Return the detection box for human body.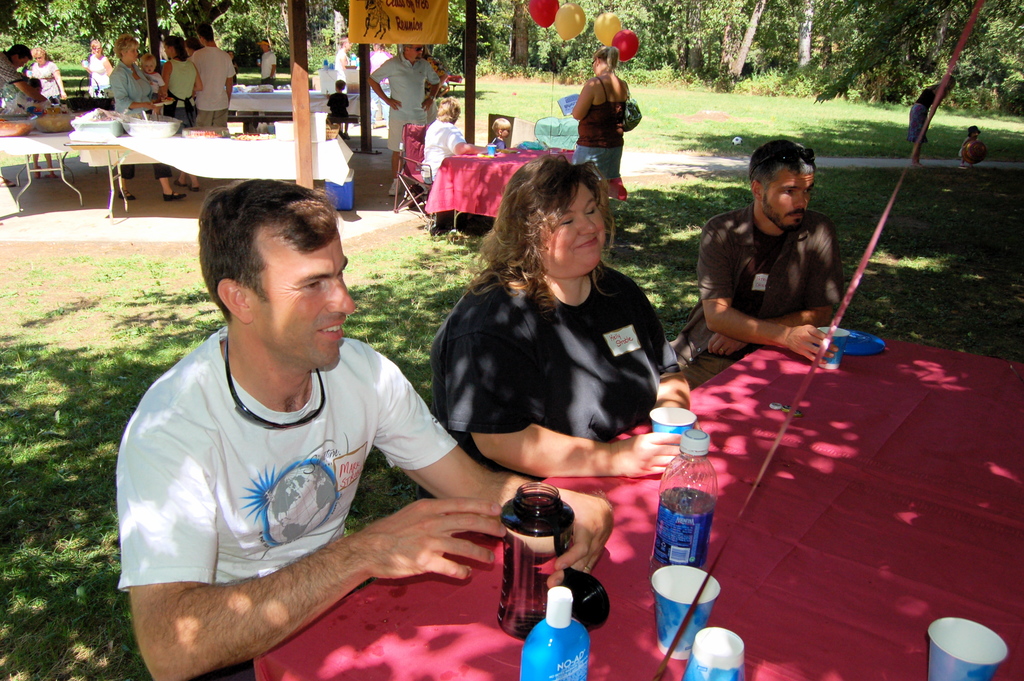
box(572, 69, 632, 242).
